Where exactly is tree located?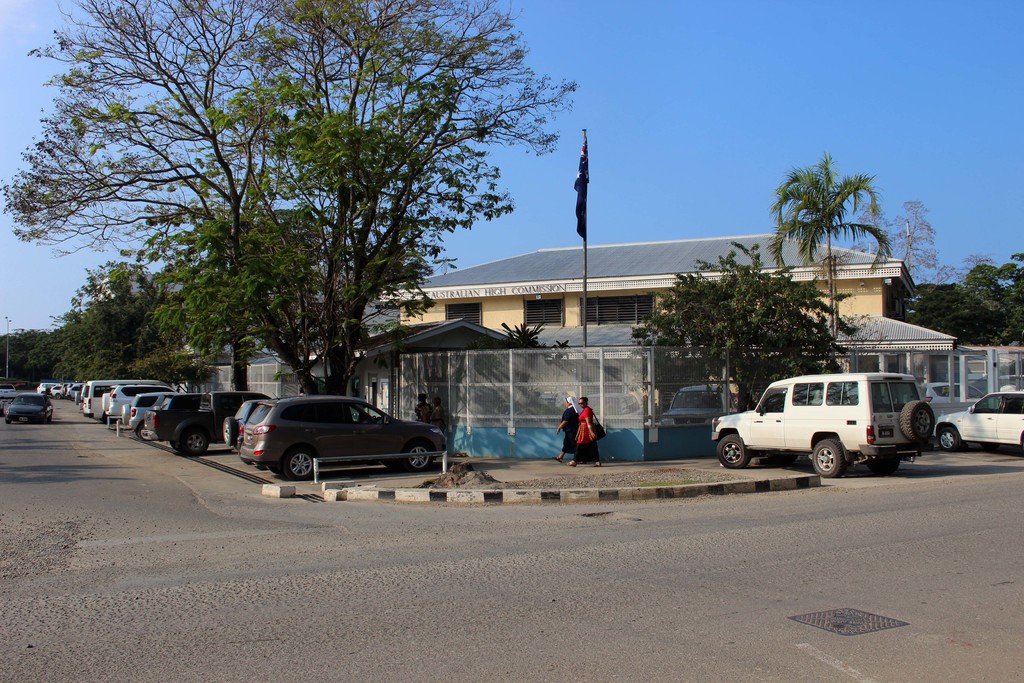
Its bounding box is {"left": 900, "top": 254, "right": 1023, "bottom": 345}.
